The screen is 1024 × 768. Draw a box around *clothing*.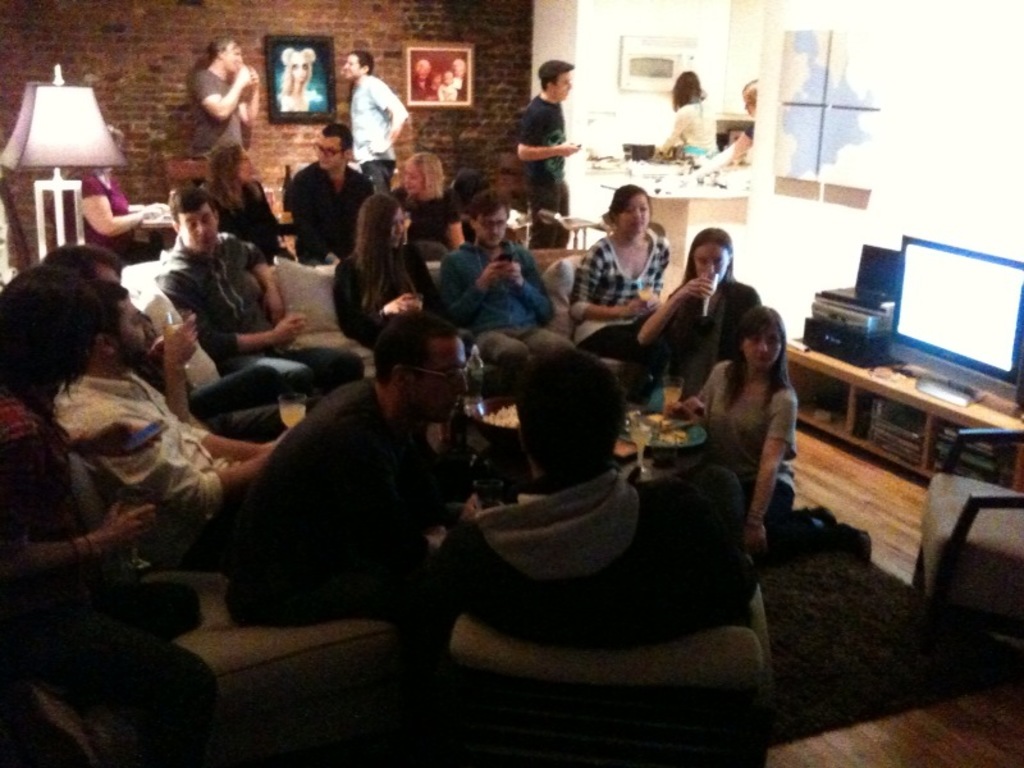
bbox(186, 64, 247, 180).
